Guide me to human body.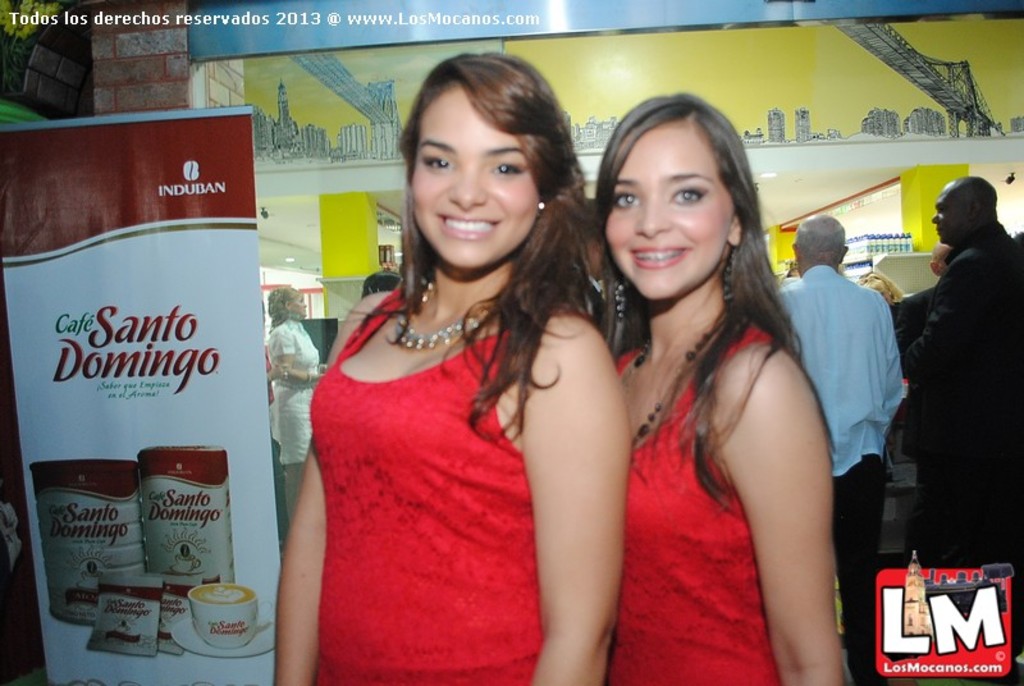
Guidance: bbox=(265, 278, 324, 544).
